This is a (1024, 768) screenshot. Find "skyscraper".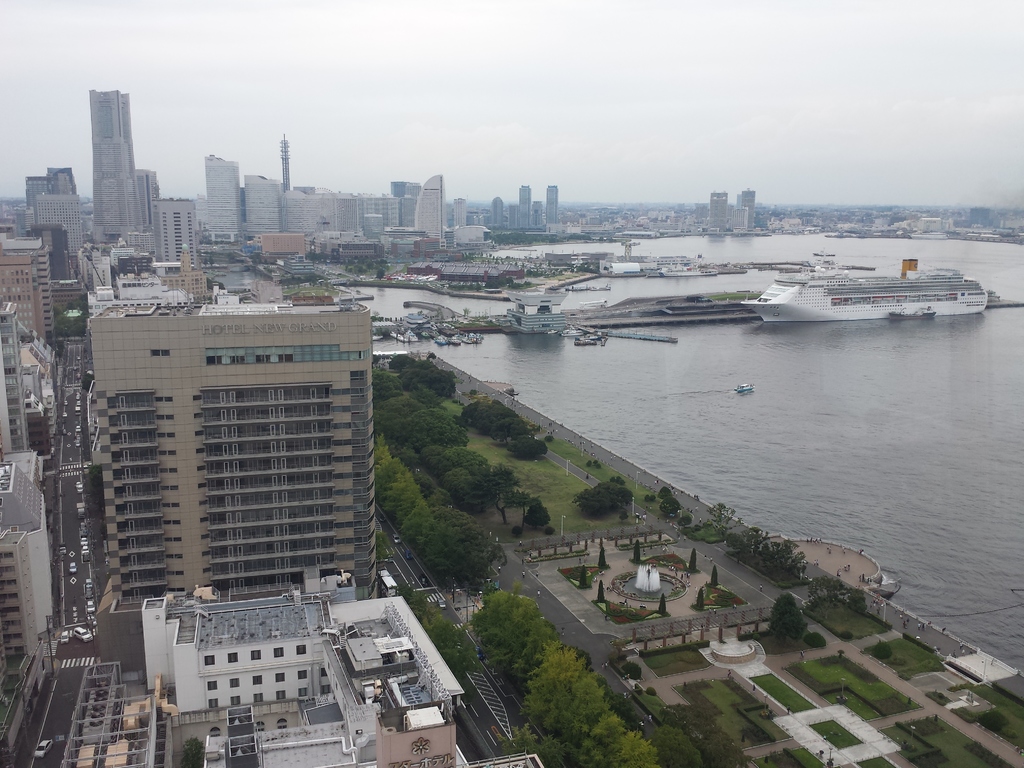
Bounding box: [452, 198, 466, 225].
